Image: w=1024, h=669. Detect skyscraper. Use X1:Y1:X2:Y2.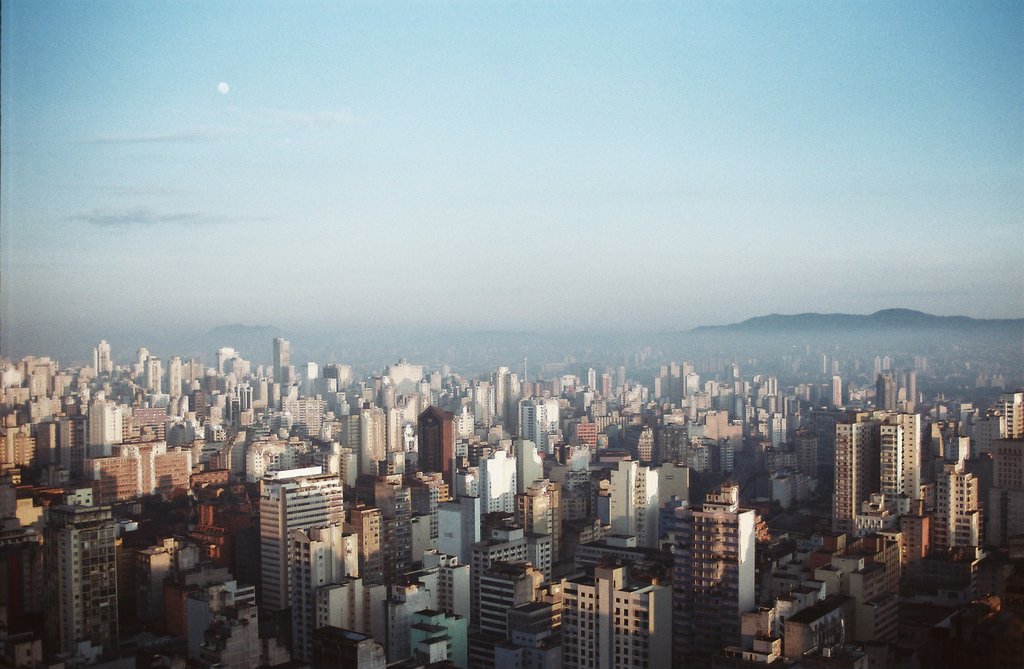
123:339:178:444.
